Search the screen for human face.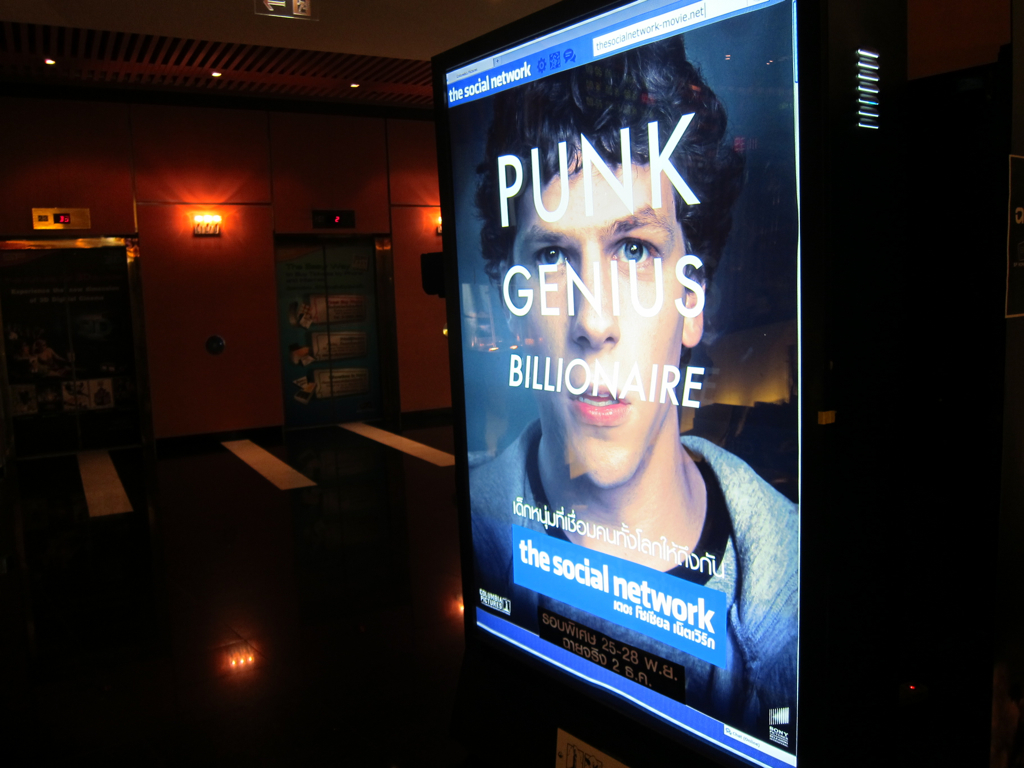
Found at 511,139,690,490.
